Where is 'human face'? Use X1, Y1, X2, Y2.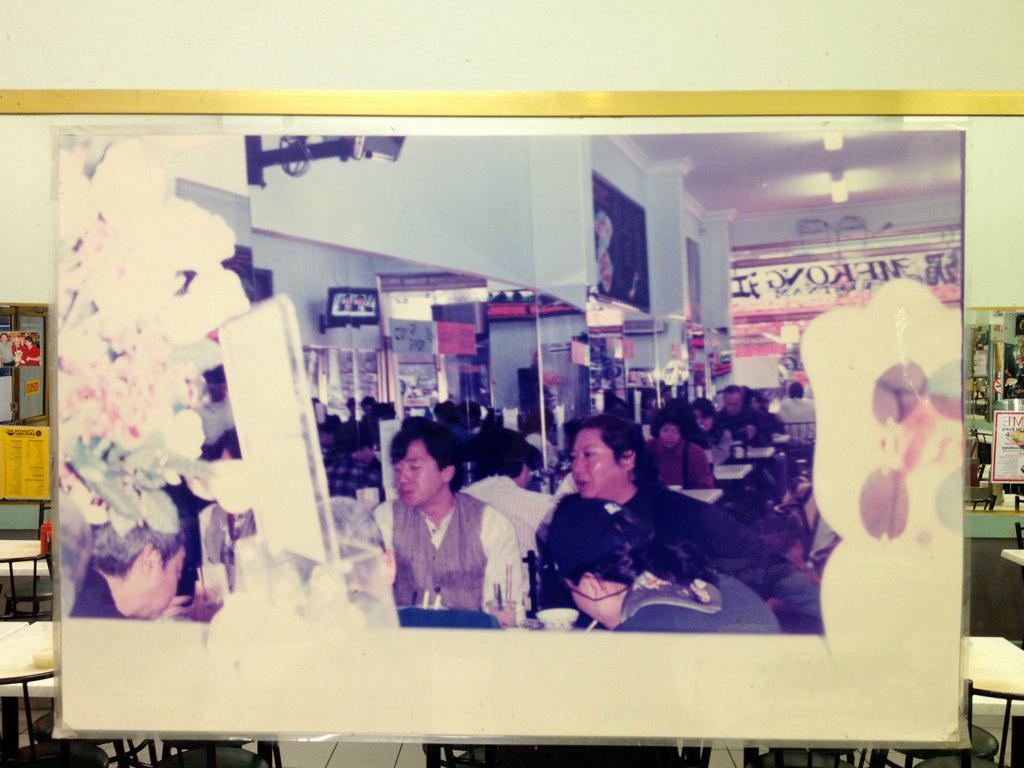
660, 427, 676, 448.
